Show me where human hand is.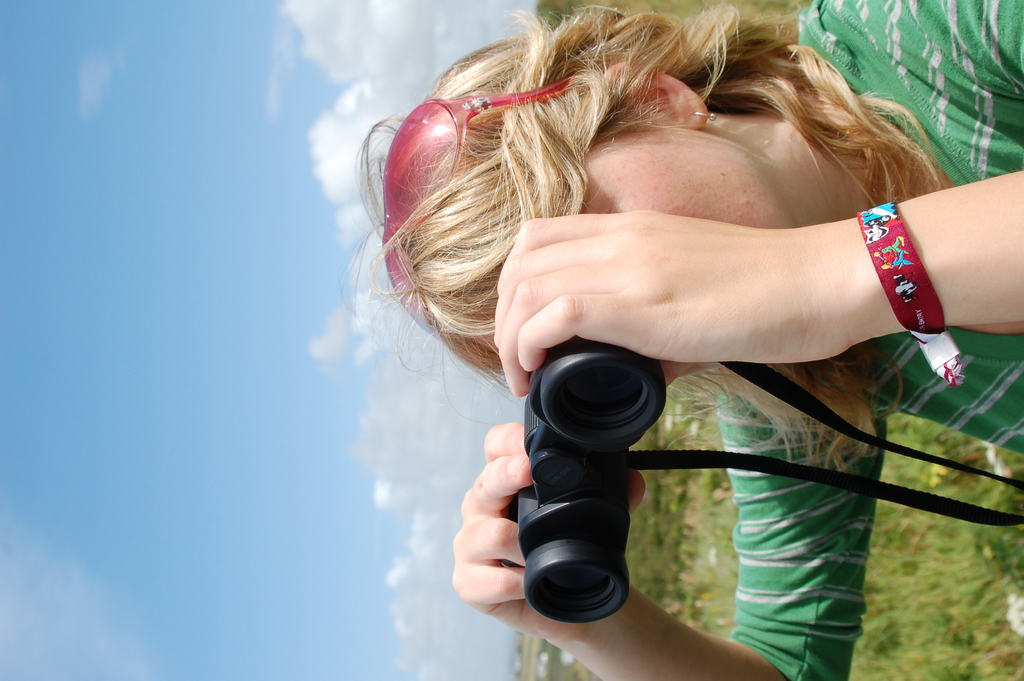
human hand is at box=[489, 215, 837, 401].
